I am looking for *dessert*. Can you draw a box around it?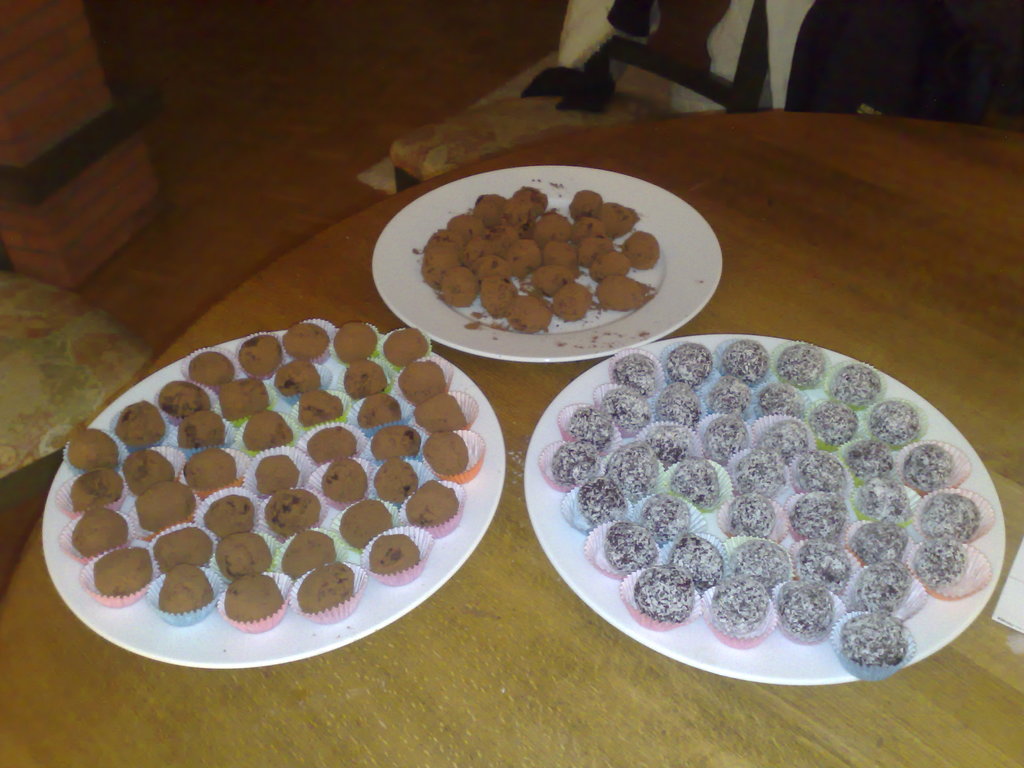
Sure, the bounding box is locate(802, 395, 860, 450).
